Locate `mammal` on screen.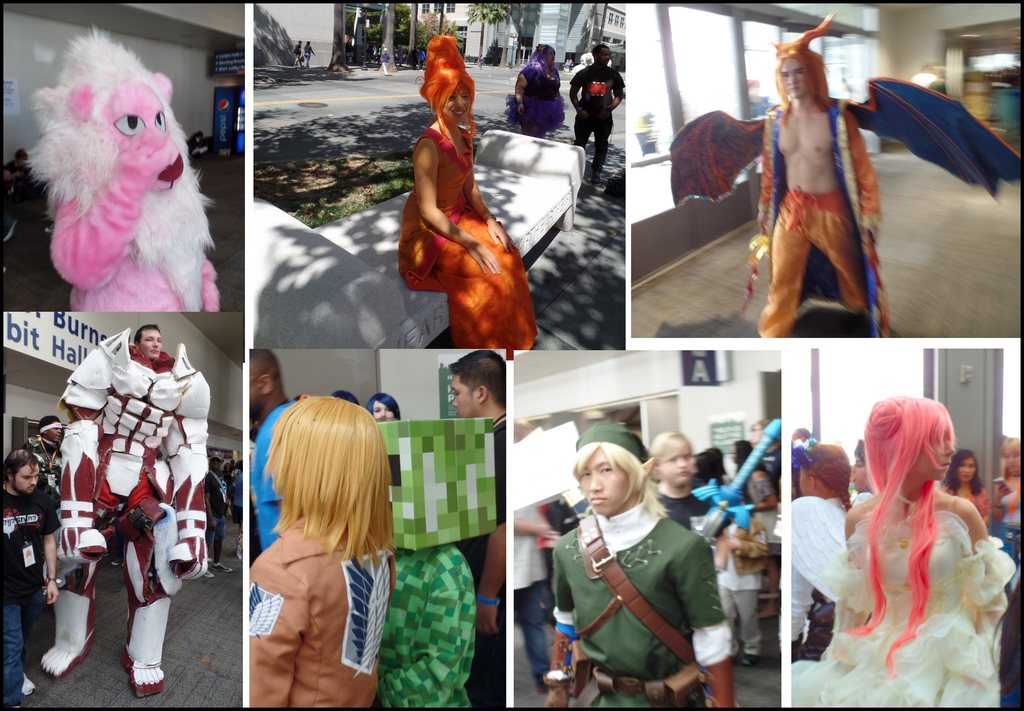
On screen at [0, 450, 63, 710].
